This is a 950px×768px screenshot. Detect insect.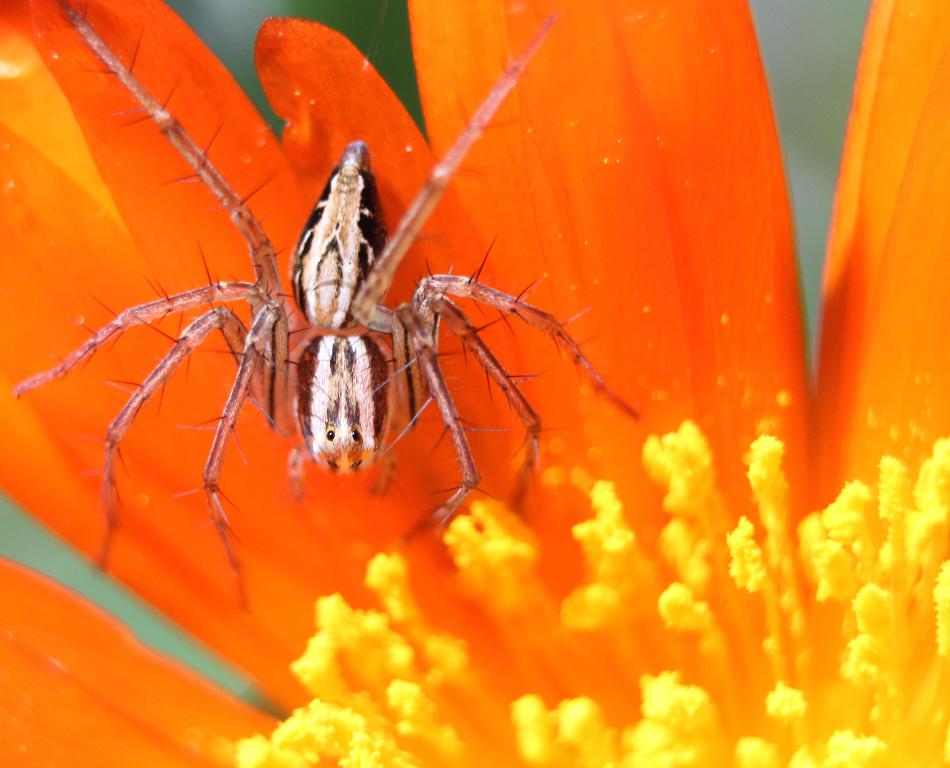
left=14, top=0, right=650, bottom=611.
